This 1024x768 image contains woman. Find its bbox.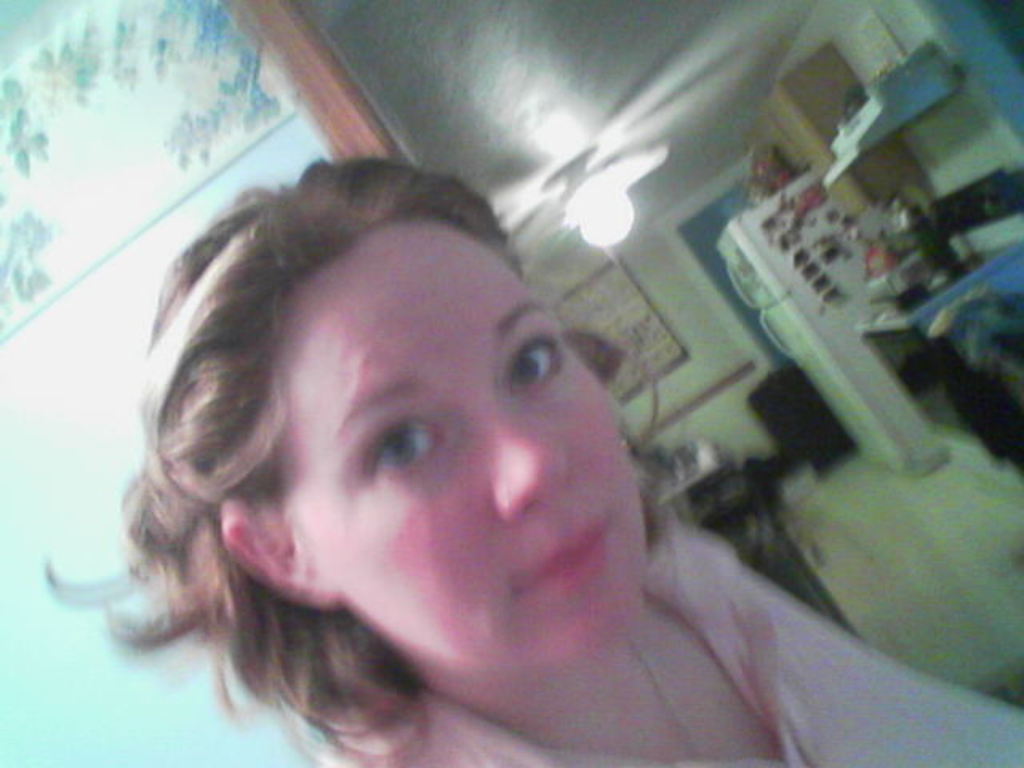
crop(45, 147, 1022, 766).
